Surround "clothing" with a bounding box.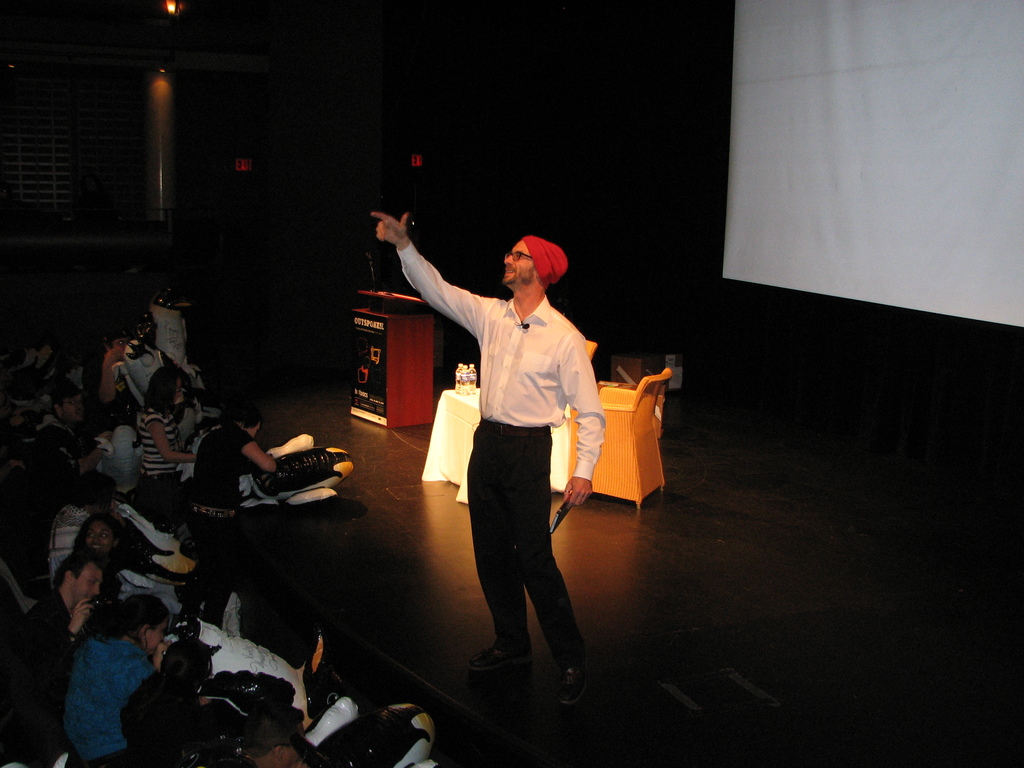
box=[193, 428, 250, 514].
